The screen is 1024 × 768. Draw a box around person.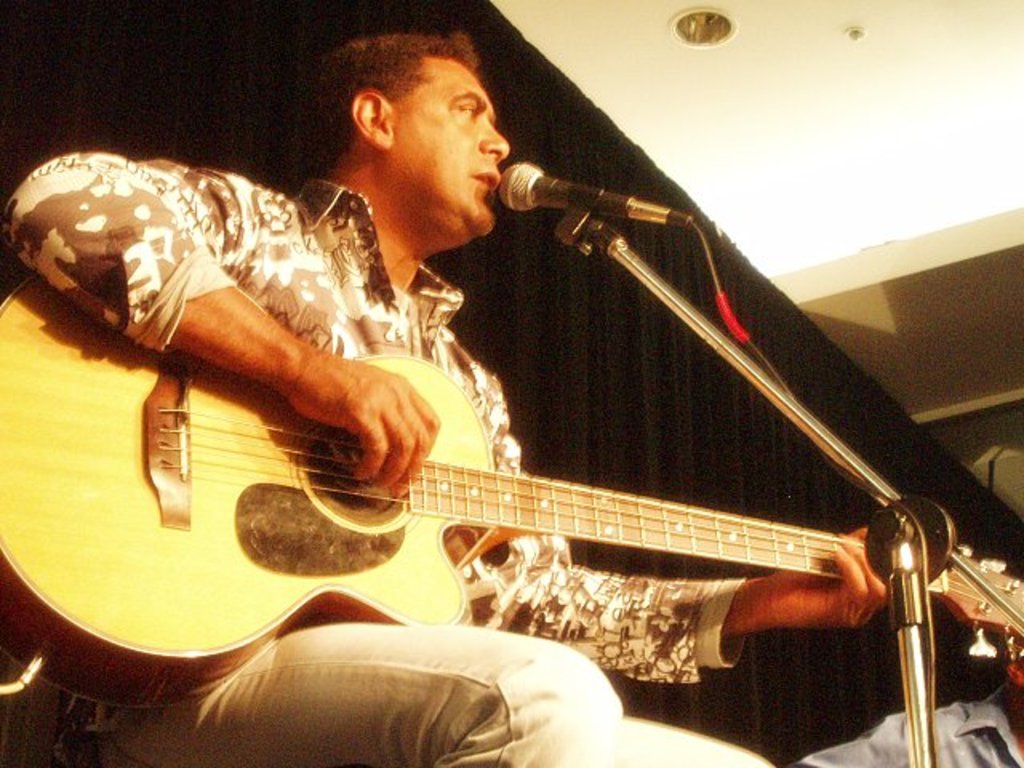
region(802, 637, 1022, 766).
